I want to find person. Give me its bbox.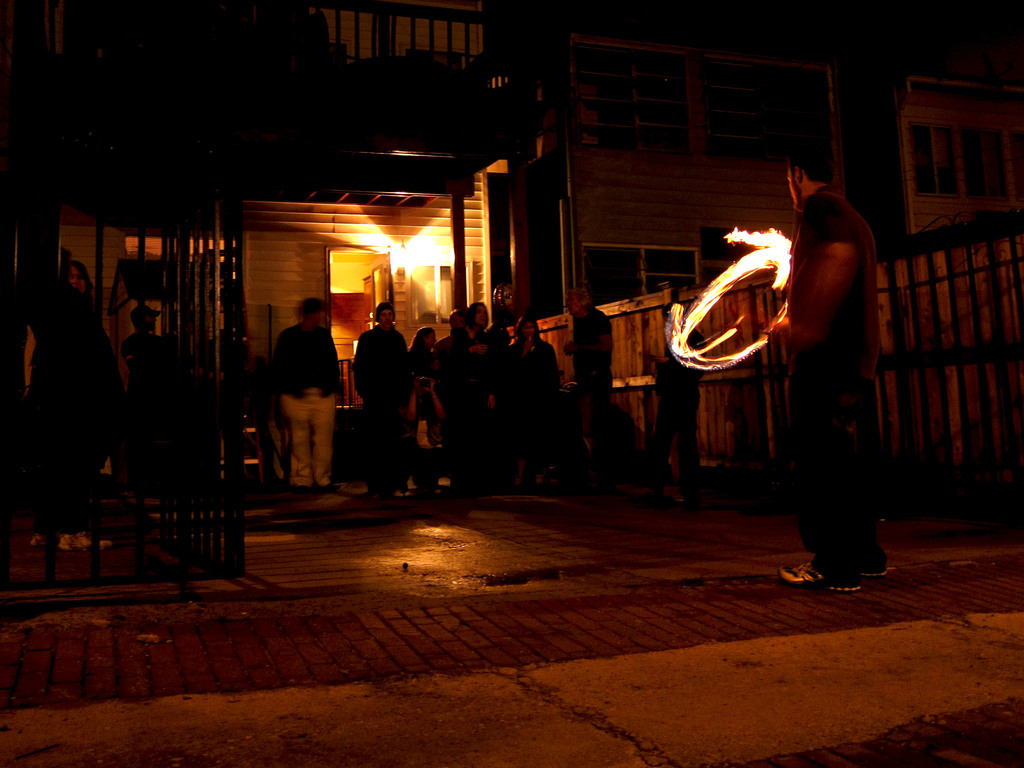
locate(436, 300, 493, 473).
